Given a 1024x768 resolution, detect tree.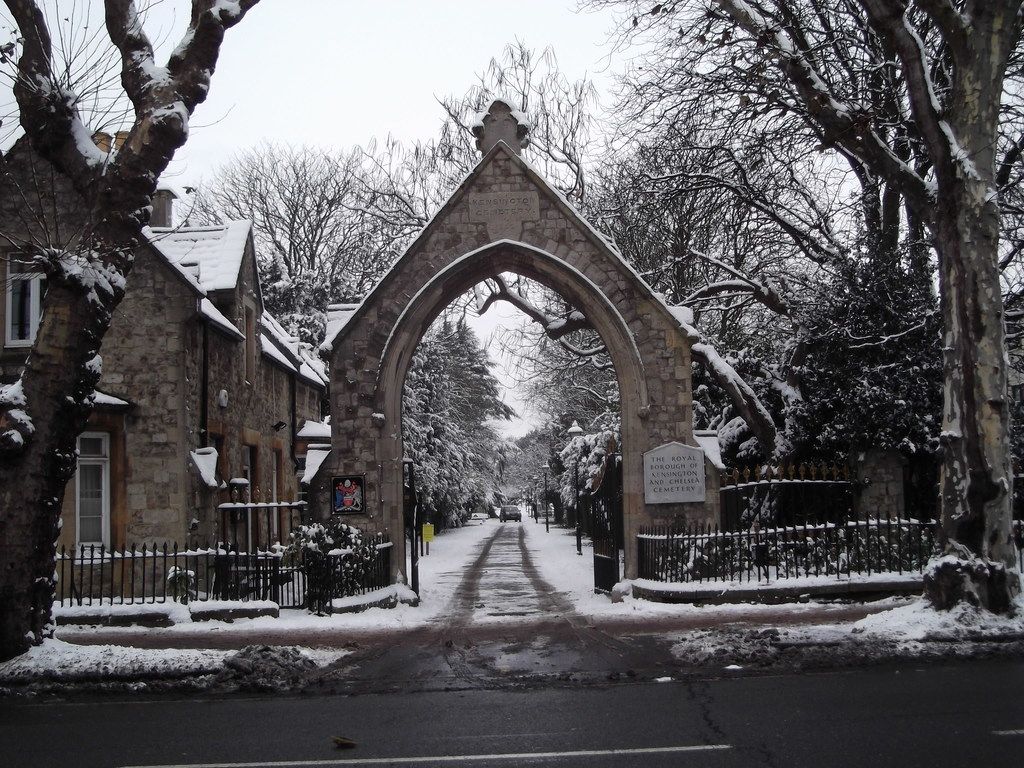
(557, 1, 1019, 653).
